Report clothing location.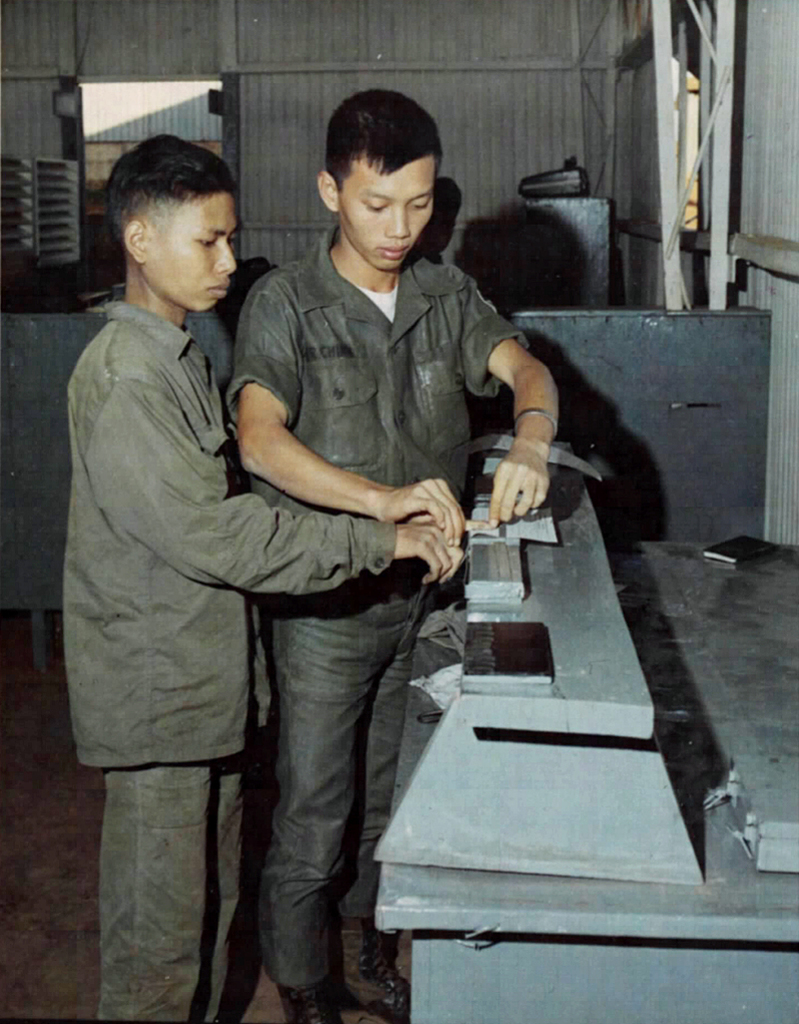
Report: pyautogui.locateOnScreen(231, 246, 523, 1023).
